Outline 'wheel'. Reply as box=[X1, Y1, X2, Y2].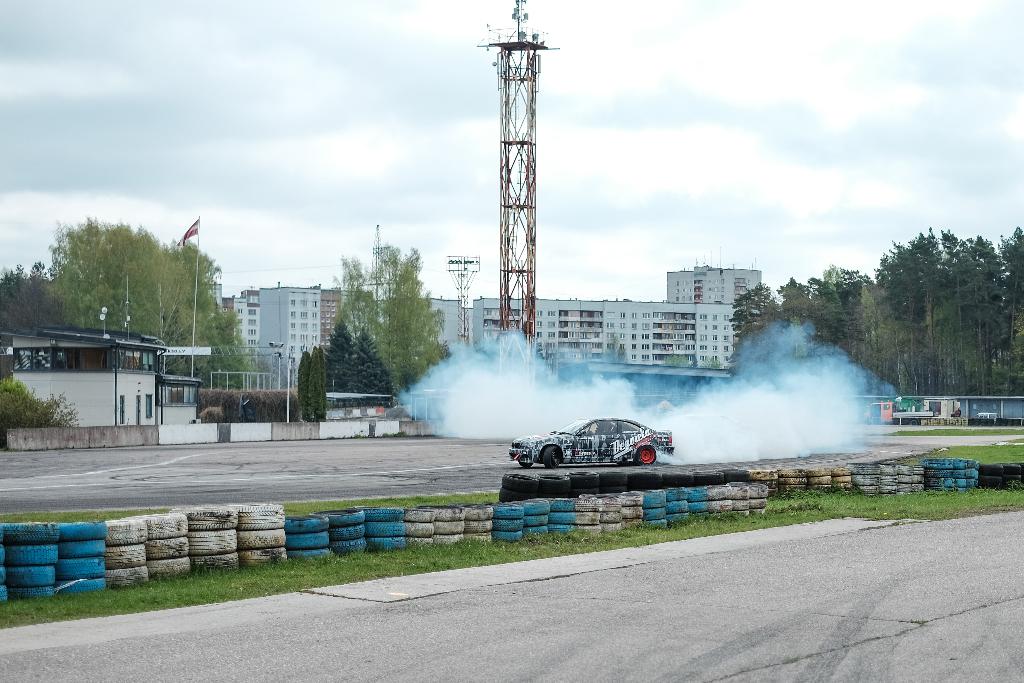
box=[0, 567, 8, 585].
